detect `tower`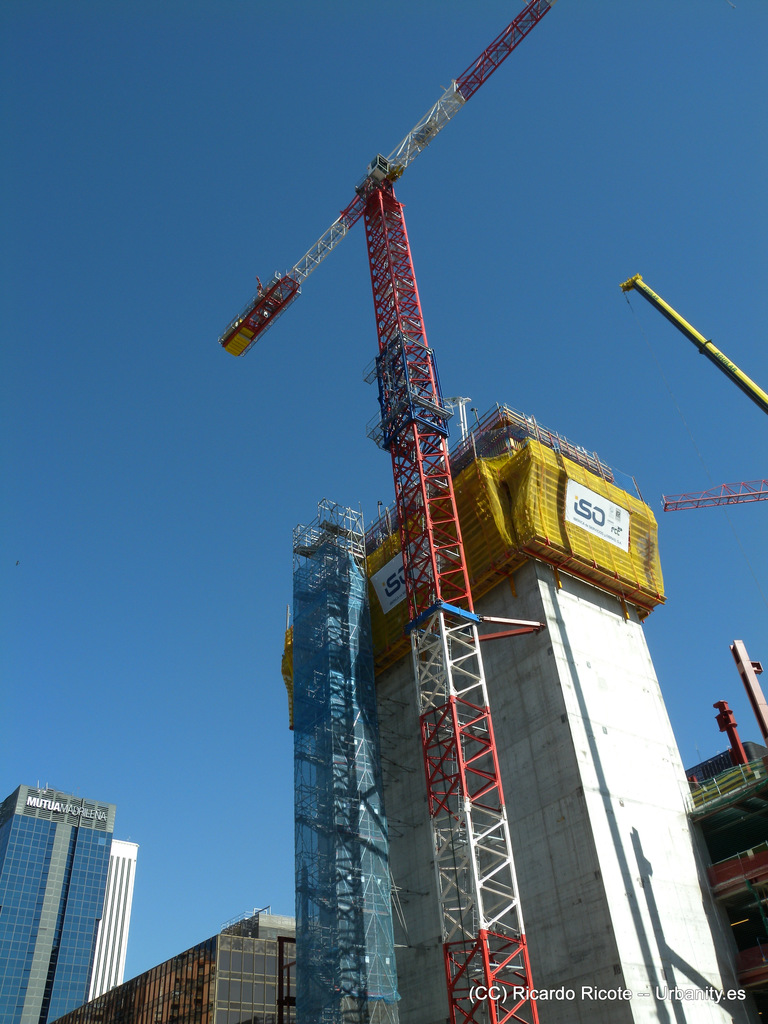
{"left": 138, "top": 70, "right": 673, "bottom": 1023}
